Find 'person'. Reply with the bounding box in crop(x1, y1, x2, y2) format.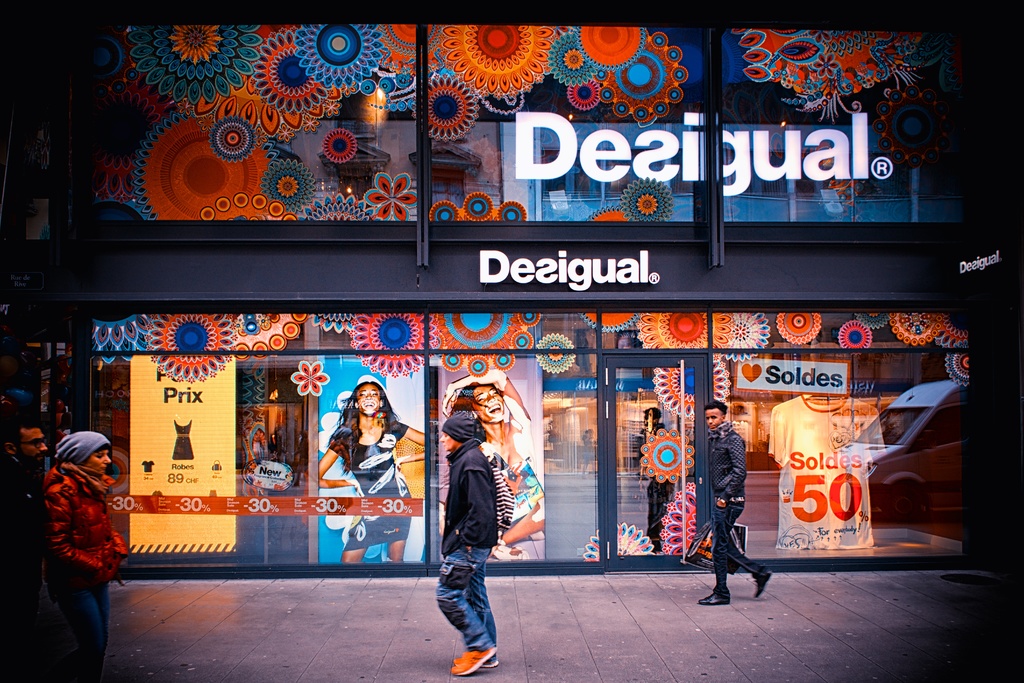
crop(427, 374, 554, 570).
